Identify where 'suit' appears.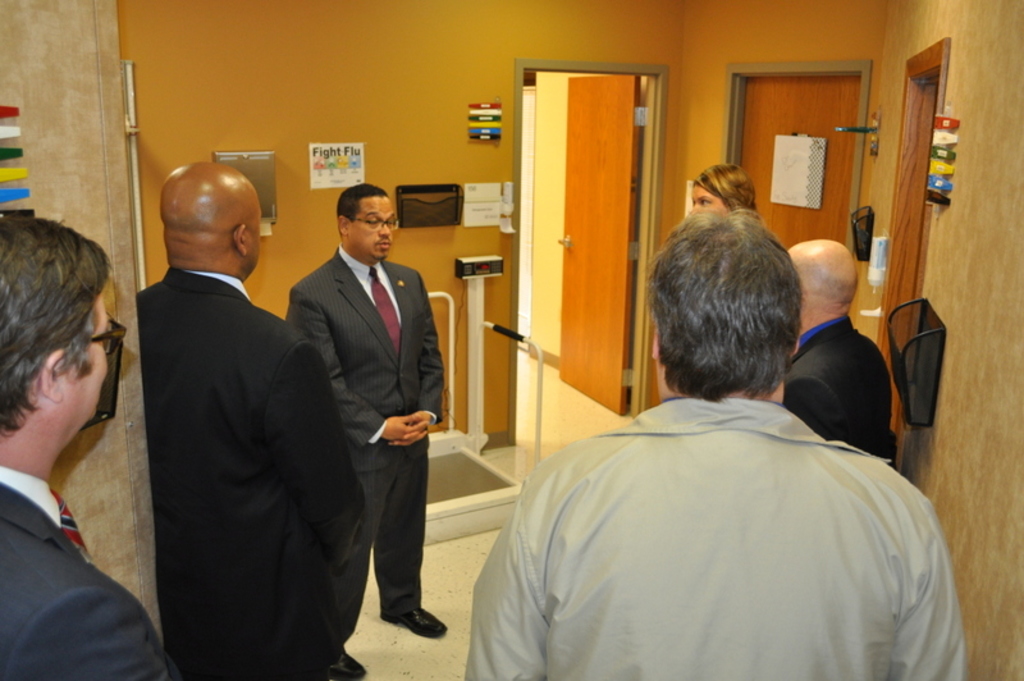
Appears at (left=138, top=265, right=369, bottom=680).
